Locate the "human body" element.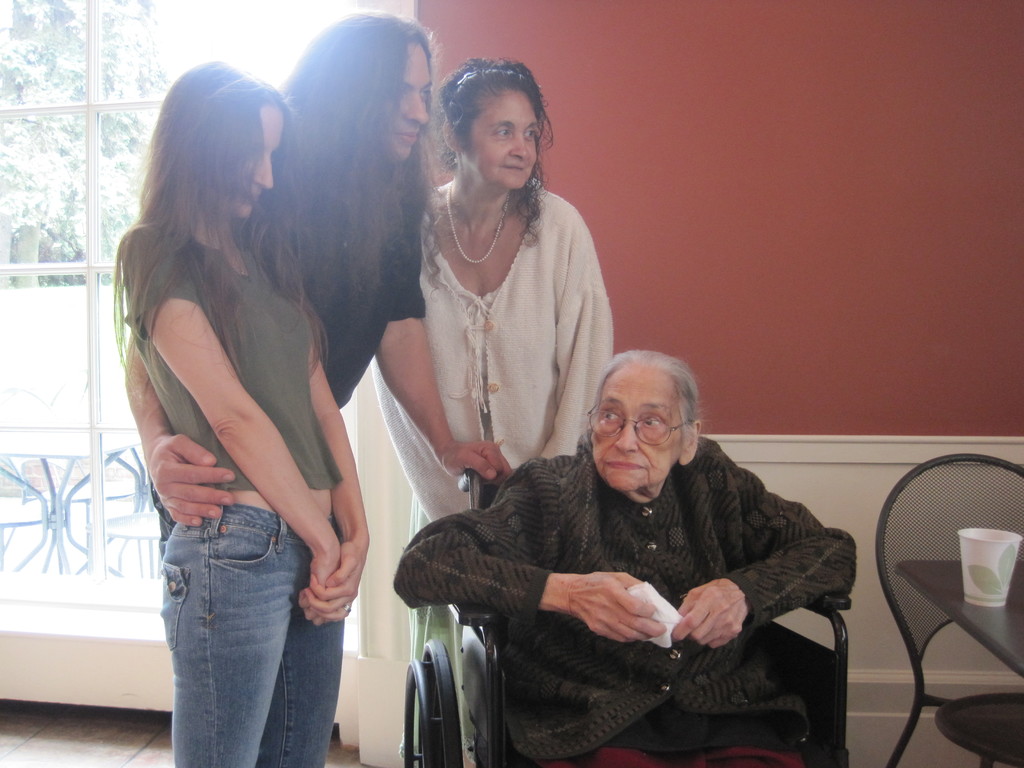
Element bbox: (x1=370, y1=175, x2=613, y2=526).
